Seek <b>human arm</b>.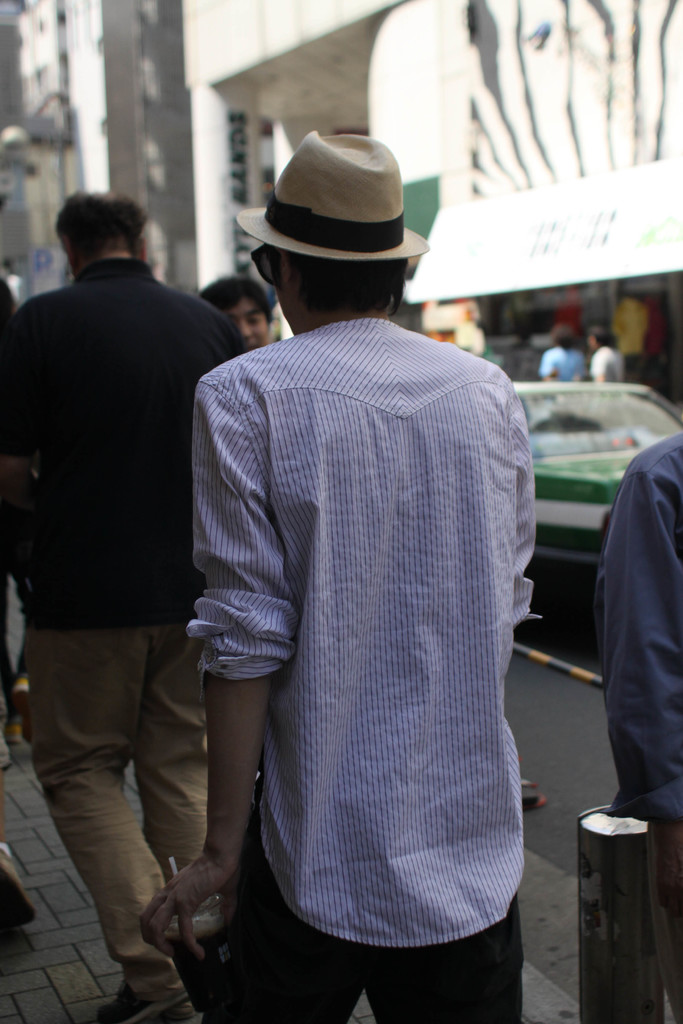
(140, 378, 290, 956).
